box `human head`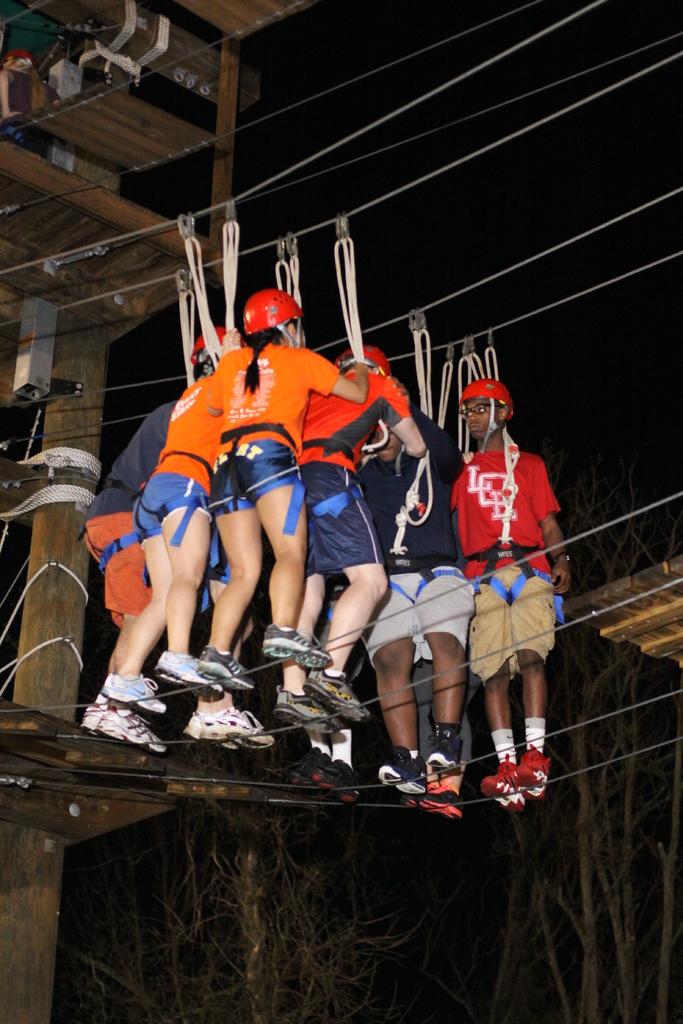
(left=189, top=324, right=233, bottom=377)
